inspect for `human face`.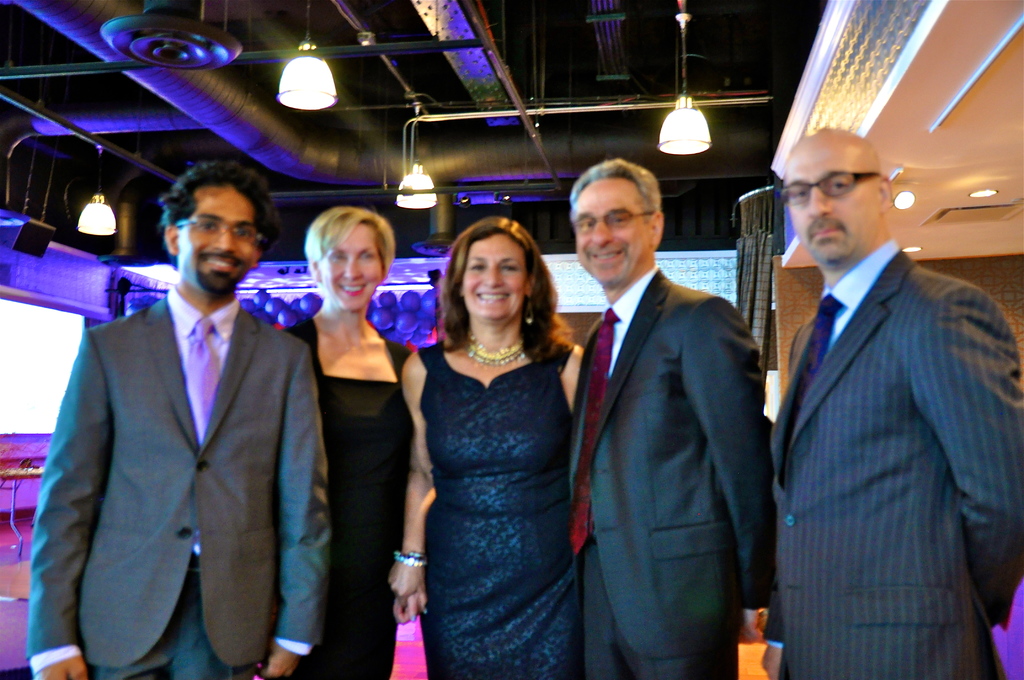
Inspection: [577,181,645,284].
